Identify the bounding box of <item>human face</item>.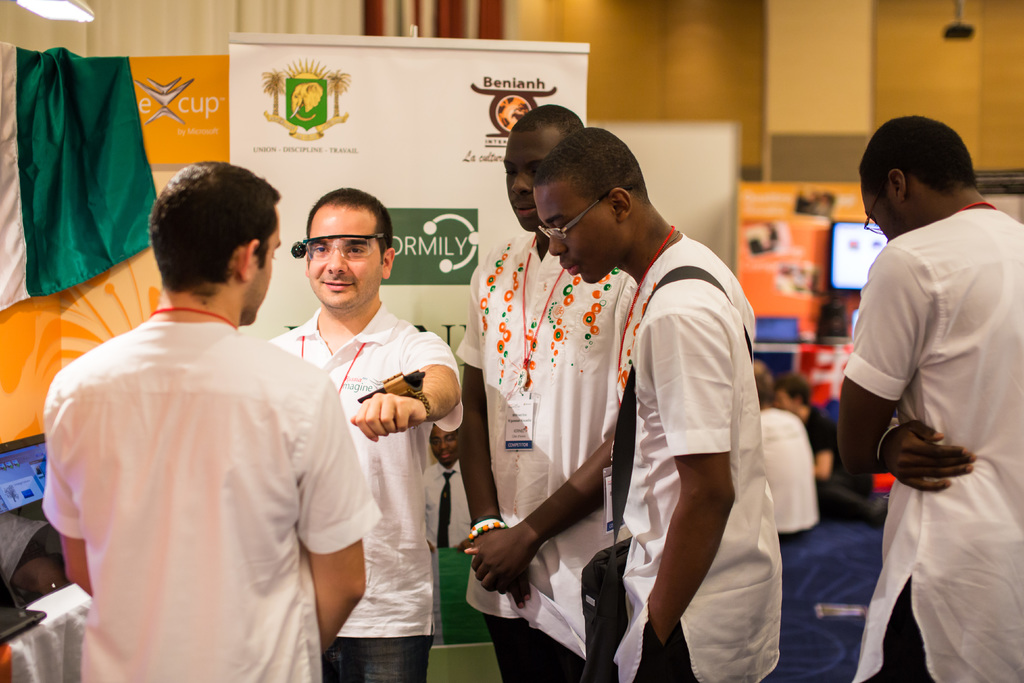
crop(499, 130, 561, 231).
